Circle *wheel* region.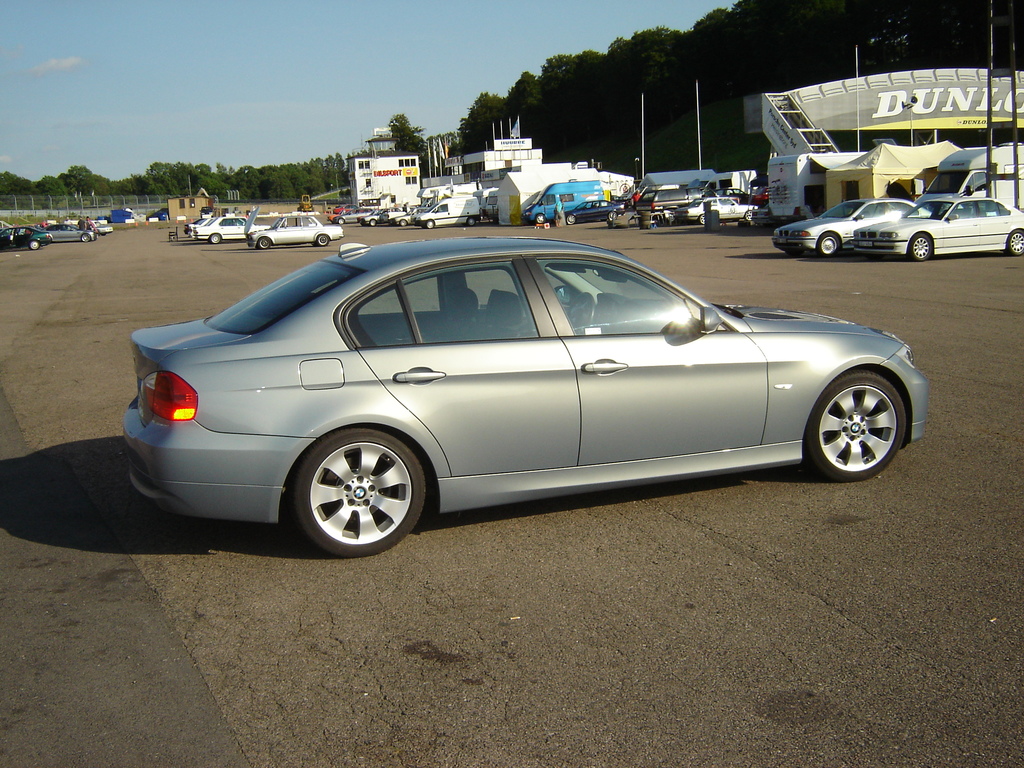
Region: 463:217:476:227.
